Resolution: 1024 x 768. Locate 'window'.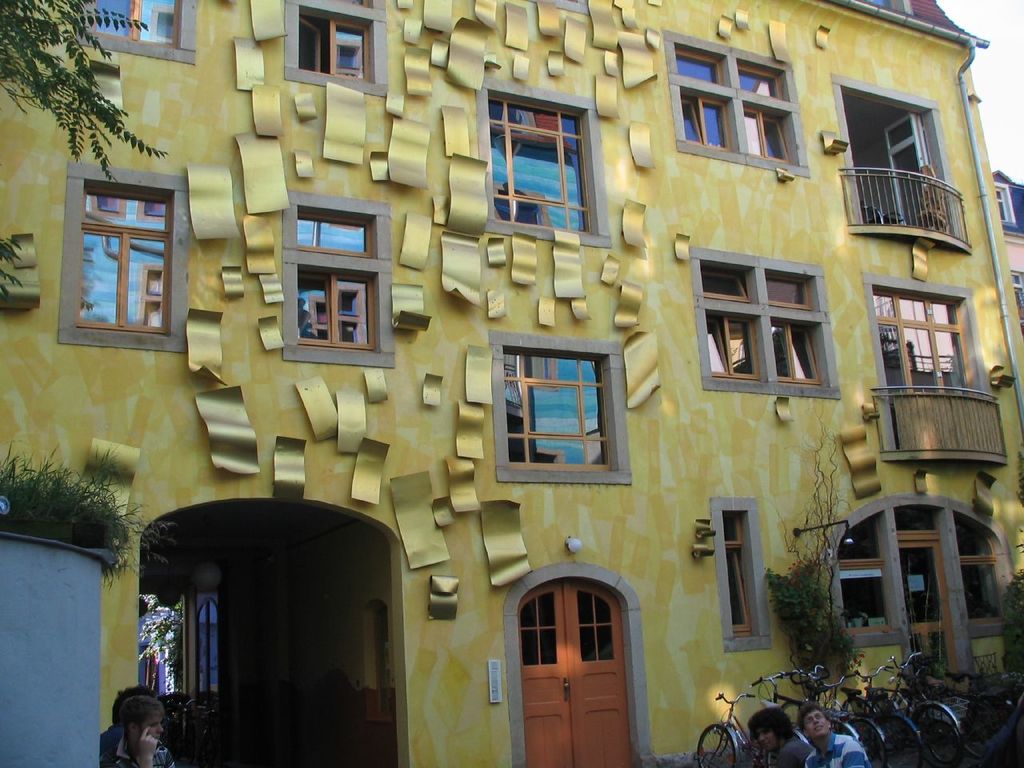
{"x1": 836, "y1": 510, "x2": 890, "y2": 632}.
